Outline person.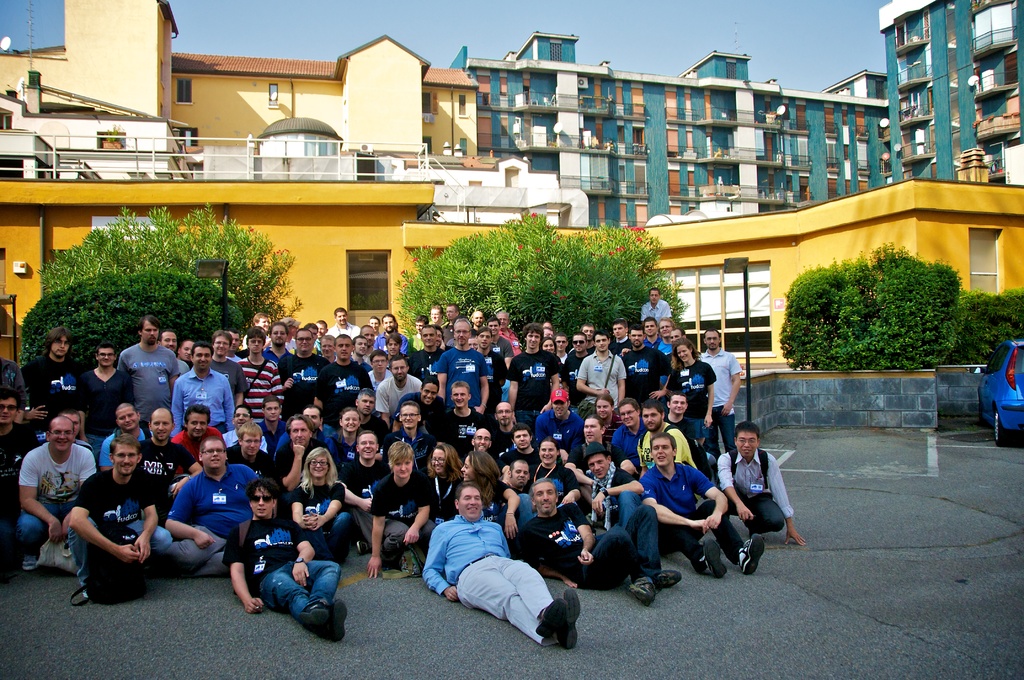
Outline: [x1=540, y1=337, x2=569, y2=396].
